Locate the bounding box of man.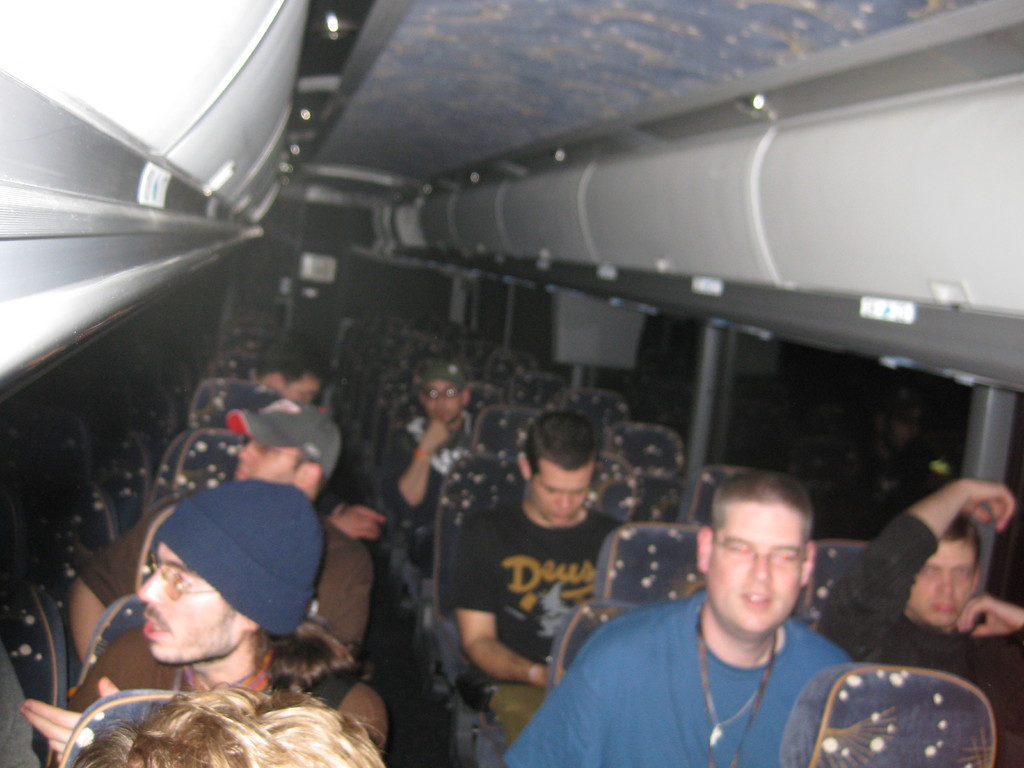
Bounding box: <region>536, 468, 925, 761</region>.
